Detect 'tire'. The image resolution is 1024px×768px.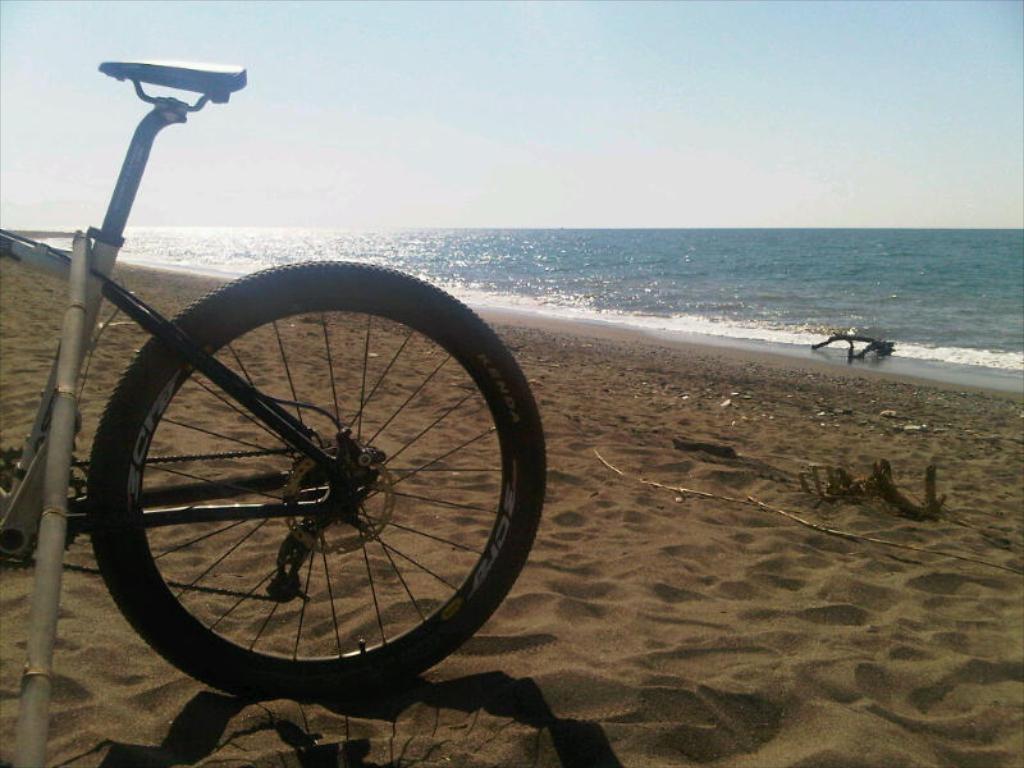
84/259/550/716.
